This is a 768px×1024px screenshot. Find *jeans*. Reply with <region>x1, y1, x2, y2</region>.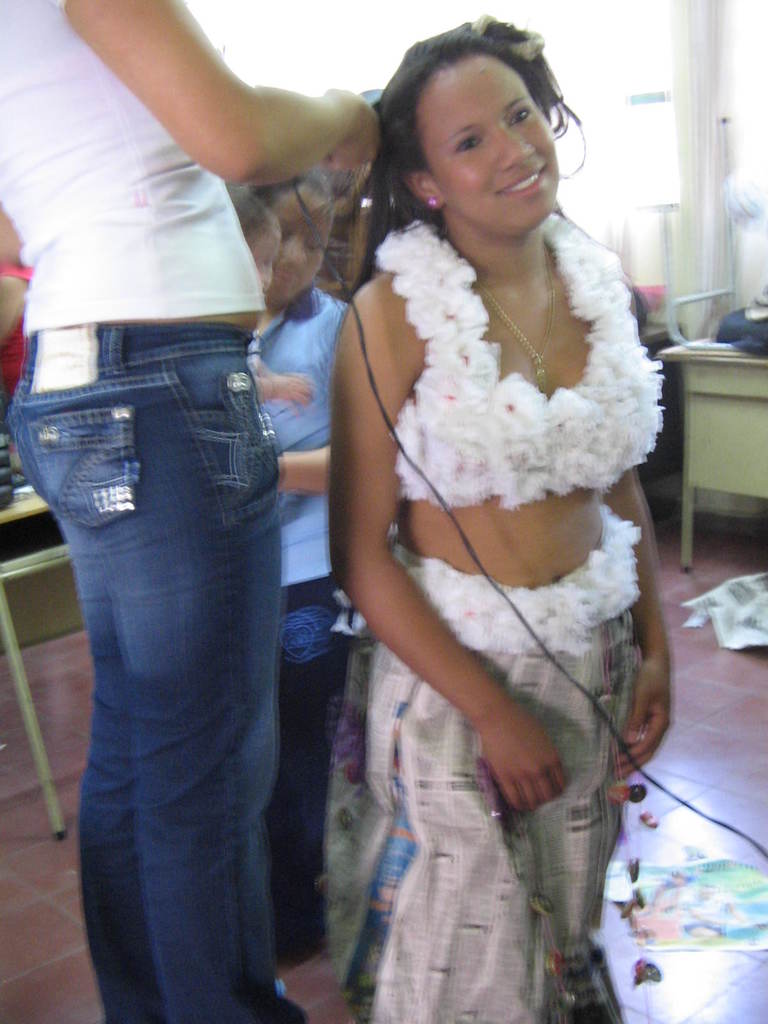
<region>21, 290, 327, 1012</region>.
